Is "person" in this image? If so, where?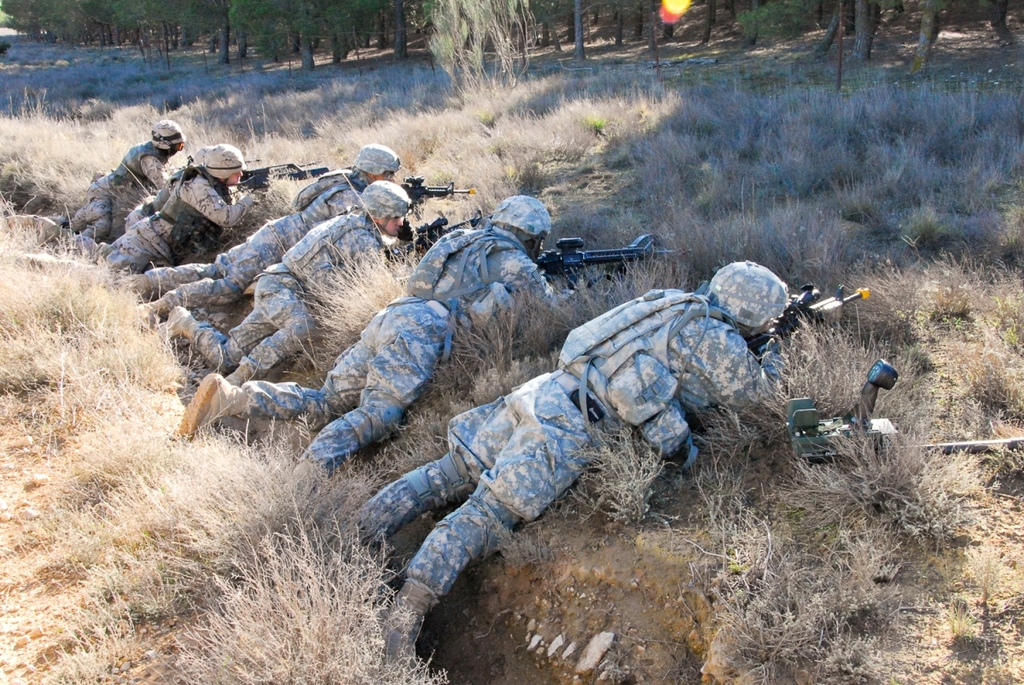
Yes, at 114/148/399/317.
